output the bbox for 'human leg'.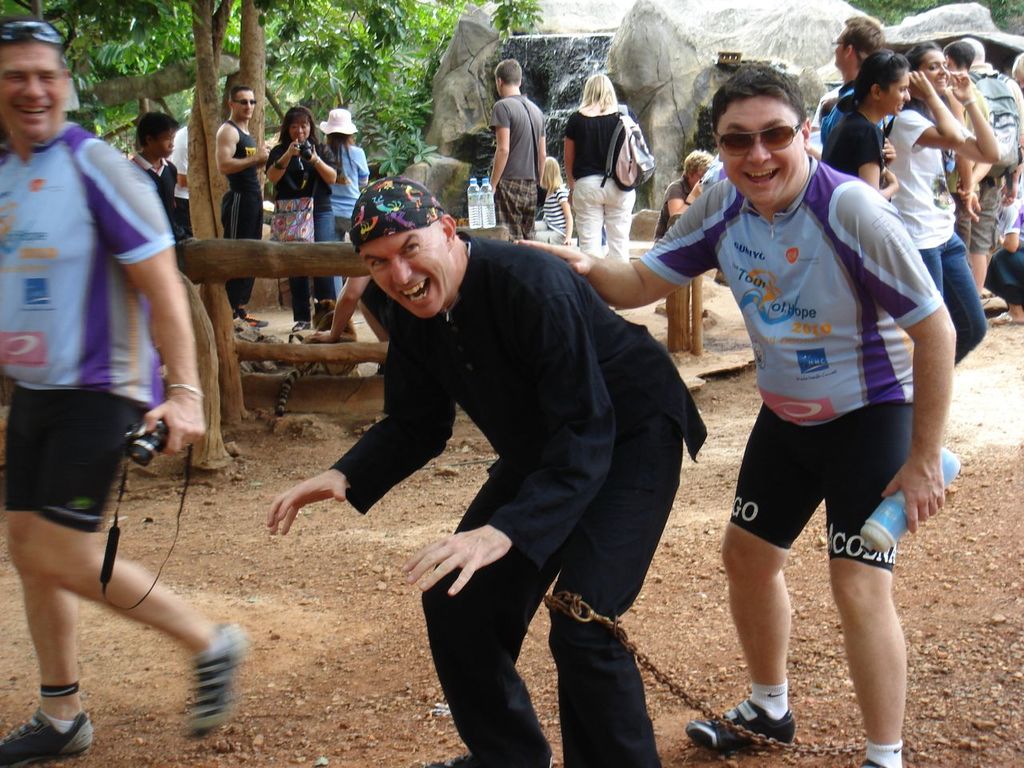
crop(573, 171, 599, 255).
